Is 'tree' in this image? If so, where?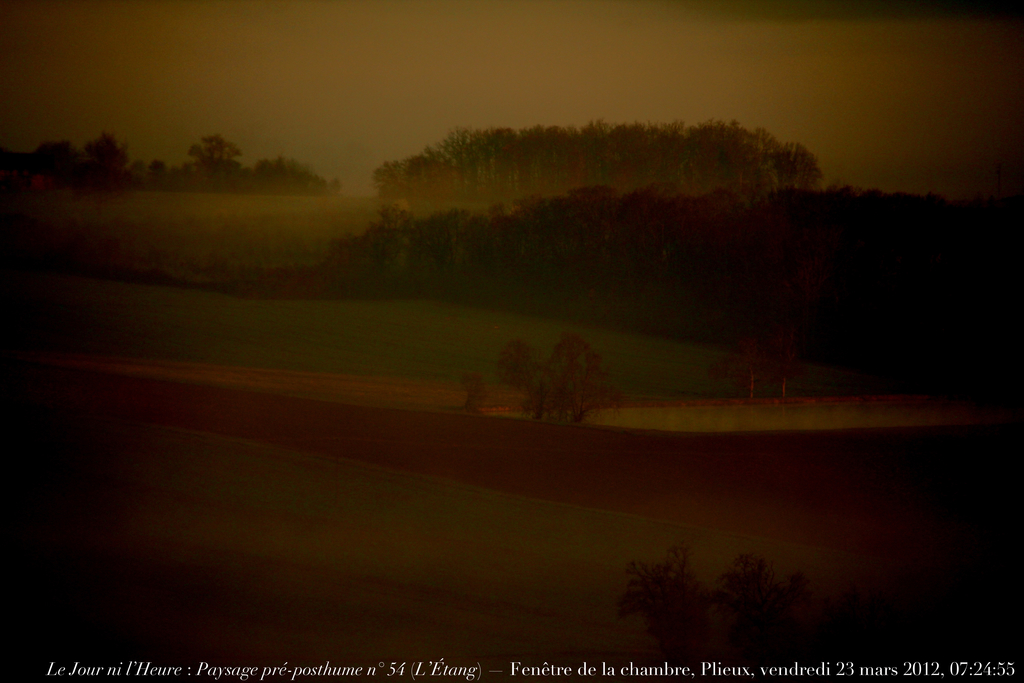
Yes, at Rect(725, 325, 801, 398).
